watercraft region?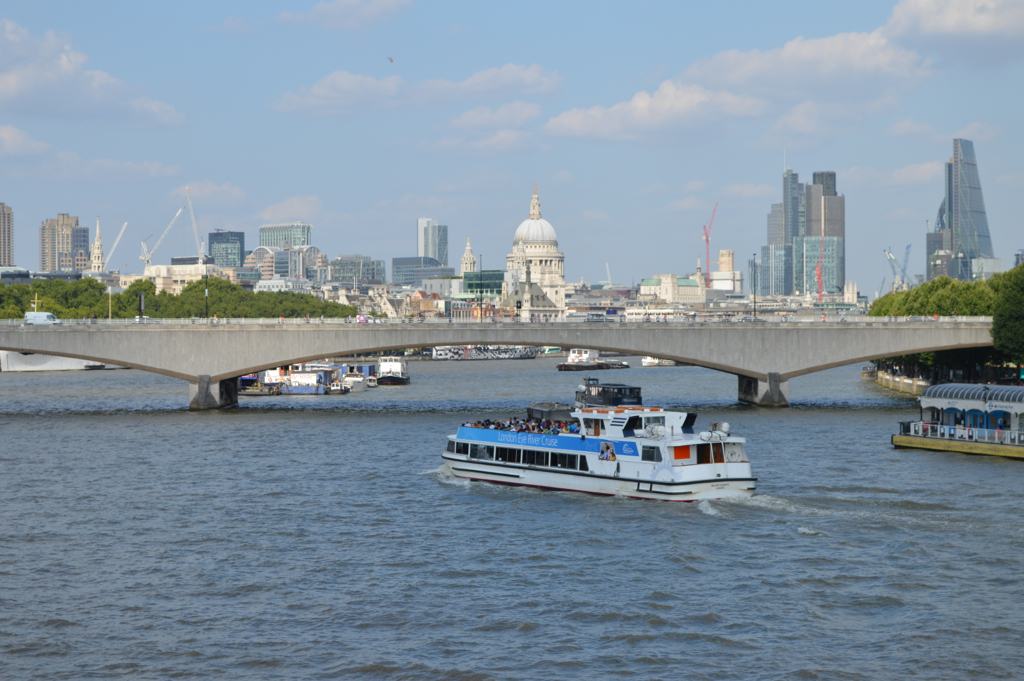
246, 360, 354, 394
